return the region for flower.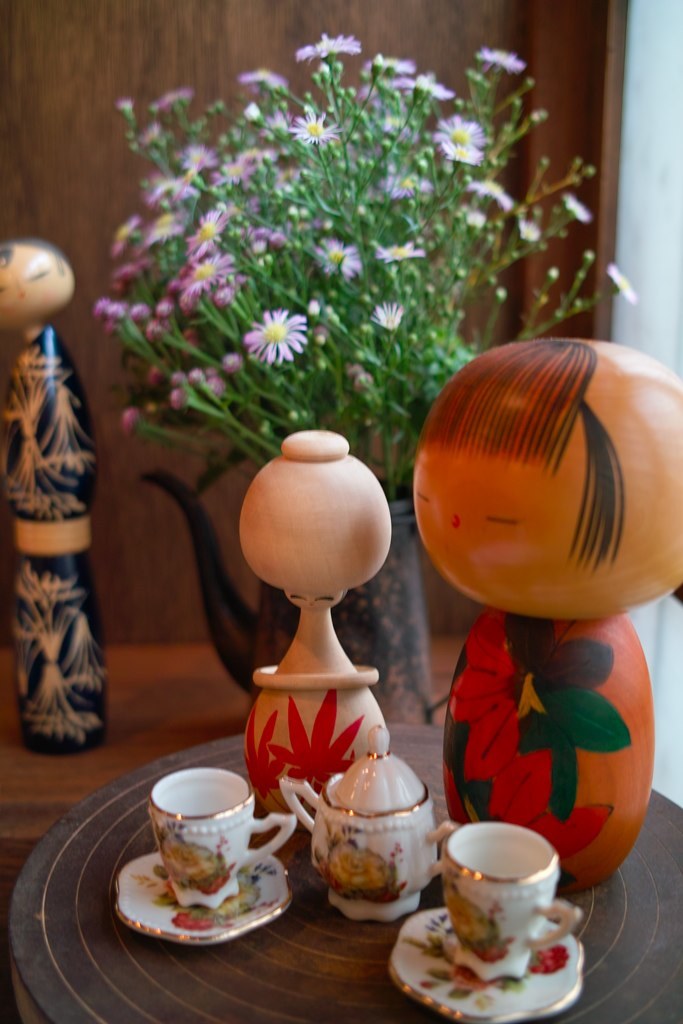
bbox=(167, 904, 213, 931).
